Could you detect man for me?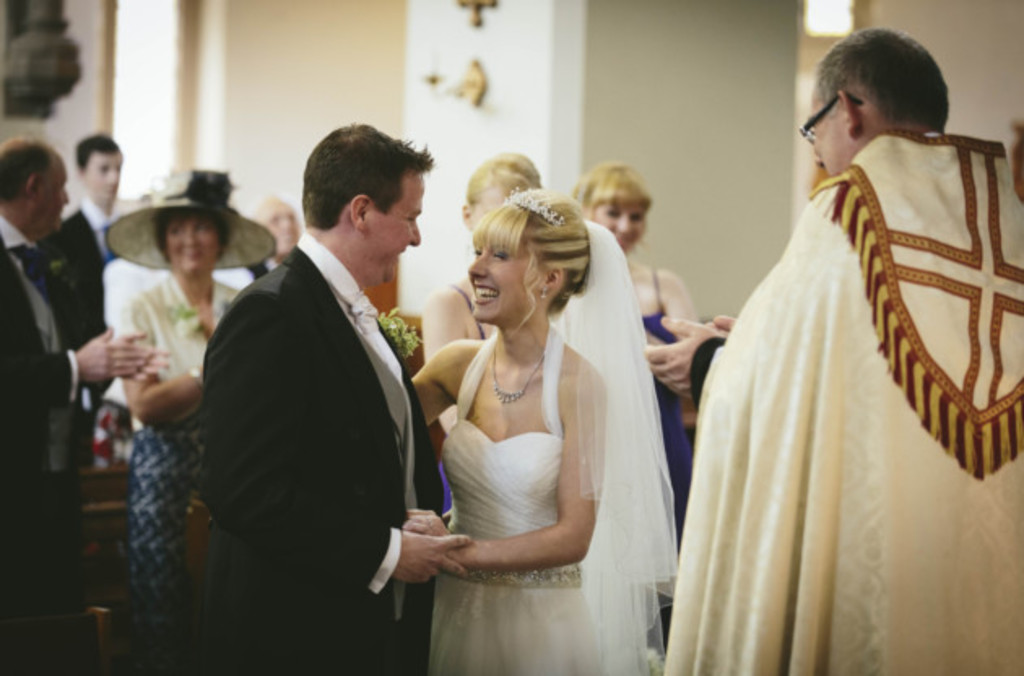
Detection result: 647 23 1022 674.
